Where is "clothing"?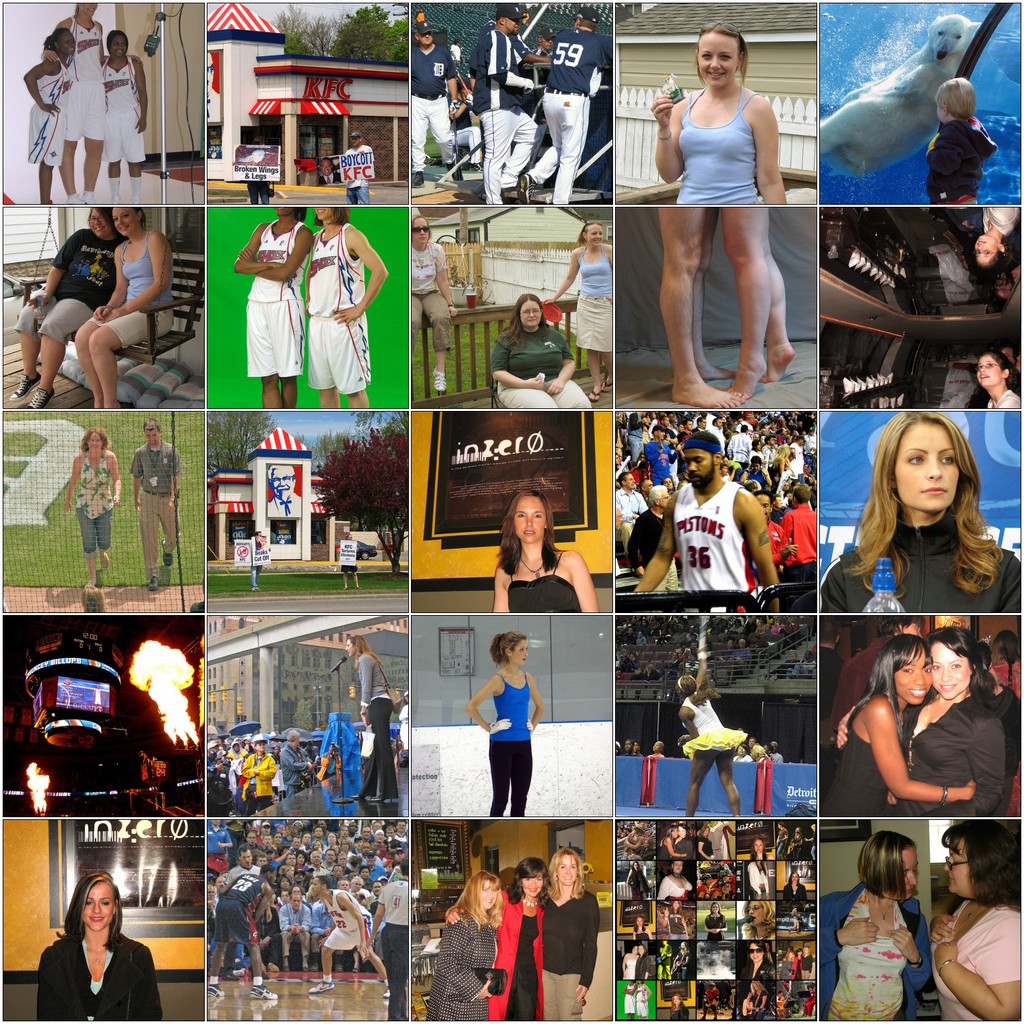
rect(703, 905, 729, 942).
